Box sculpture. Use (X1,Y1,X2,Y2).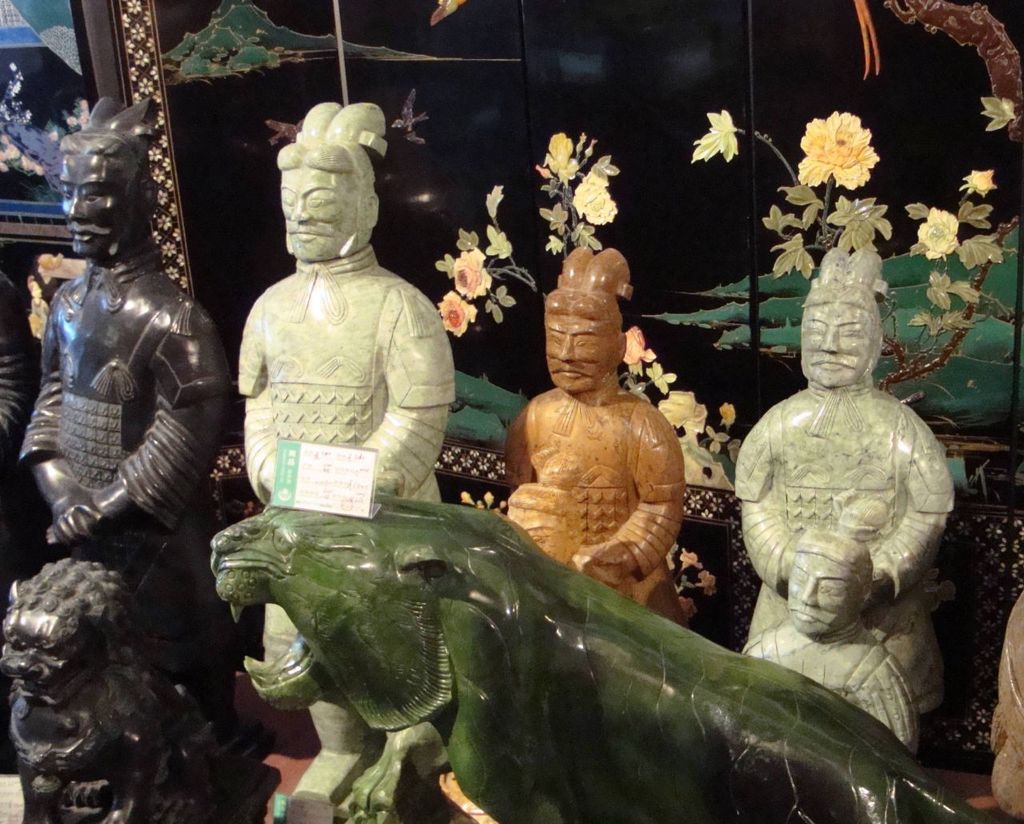
(490,242,695,633).
